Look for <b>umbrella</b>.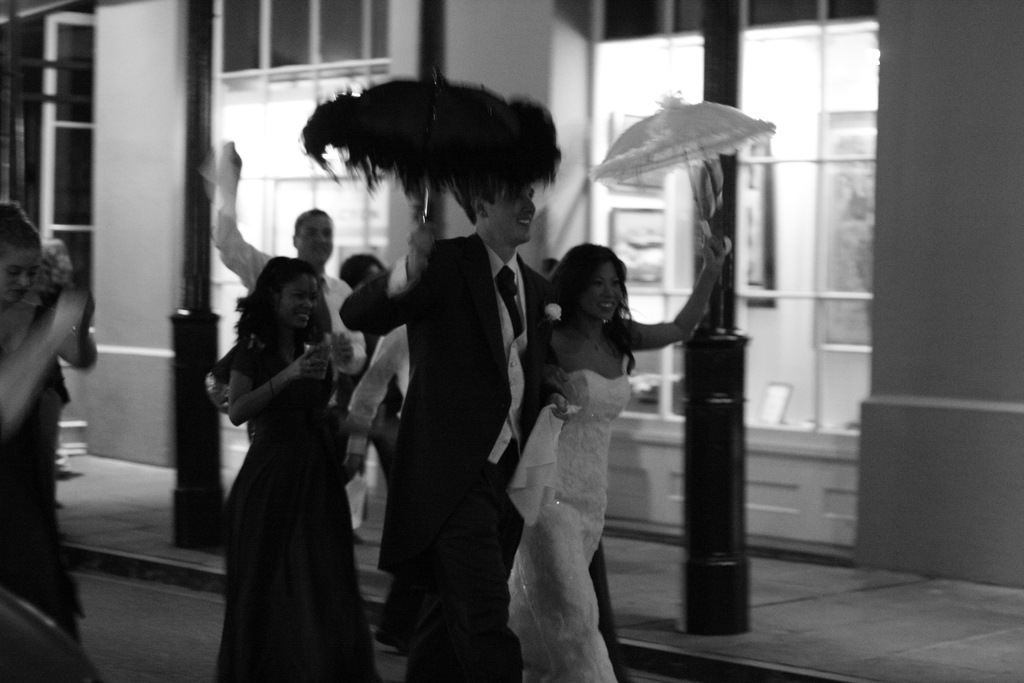
Found: left=296, top=68, right=560, bottom=223.
